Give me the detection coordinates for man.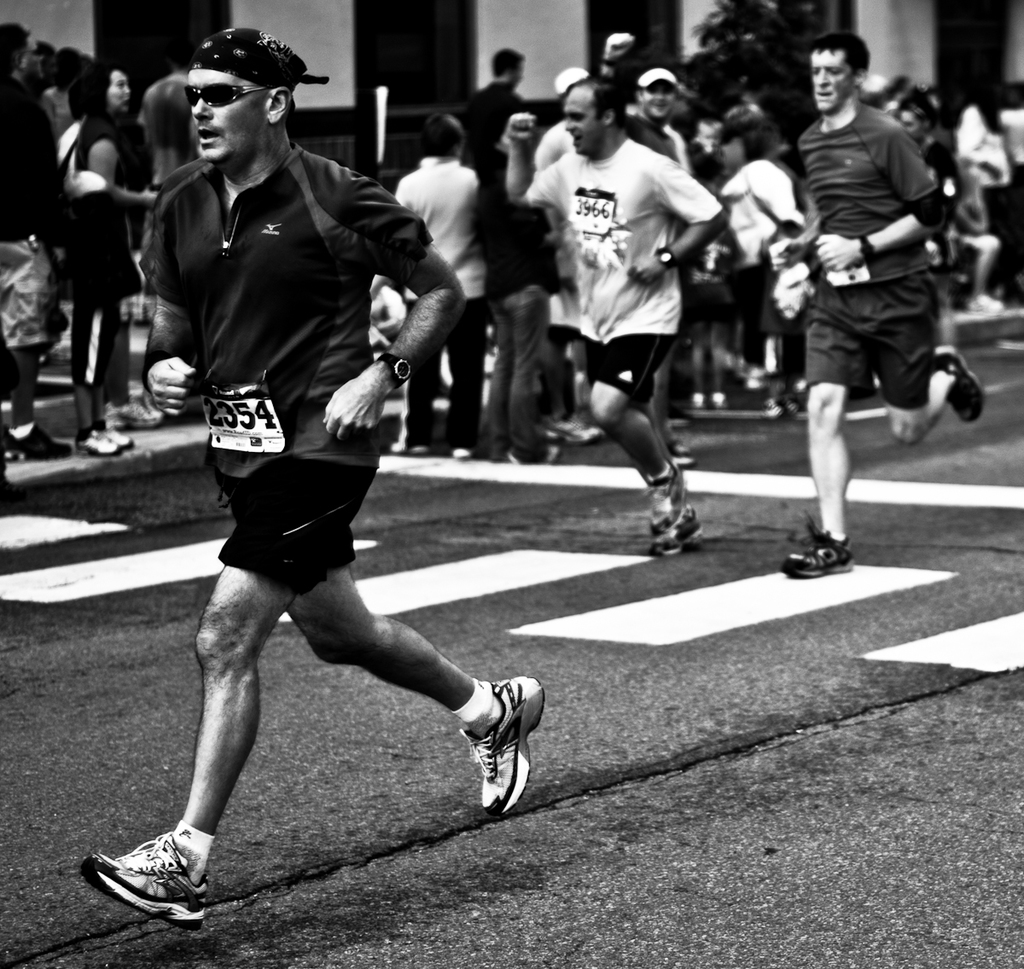
locate(503, 76, 724, 555).
